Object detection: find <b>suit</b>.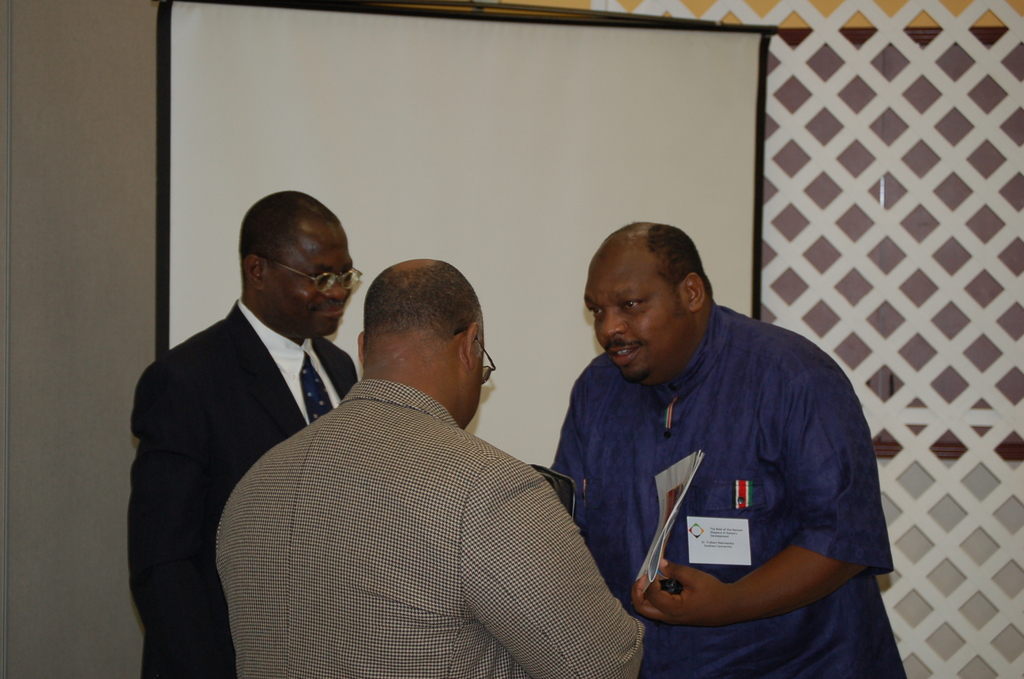
x1=210, y1=376, x2=645, y2=678.
